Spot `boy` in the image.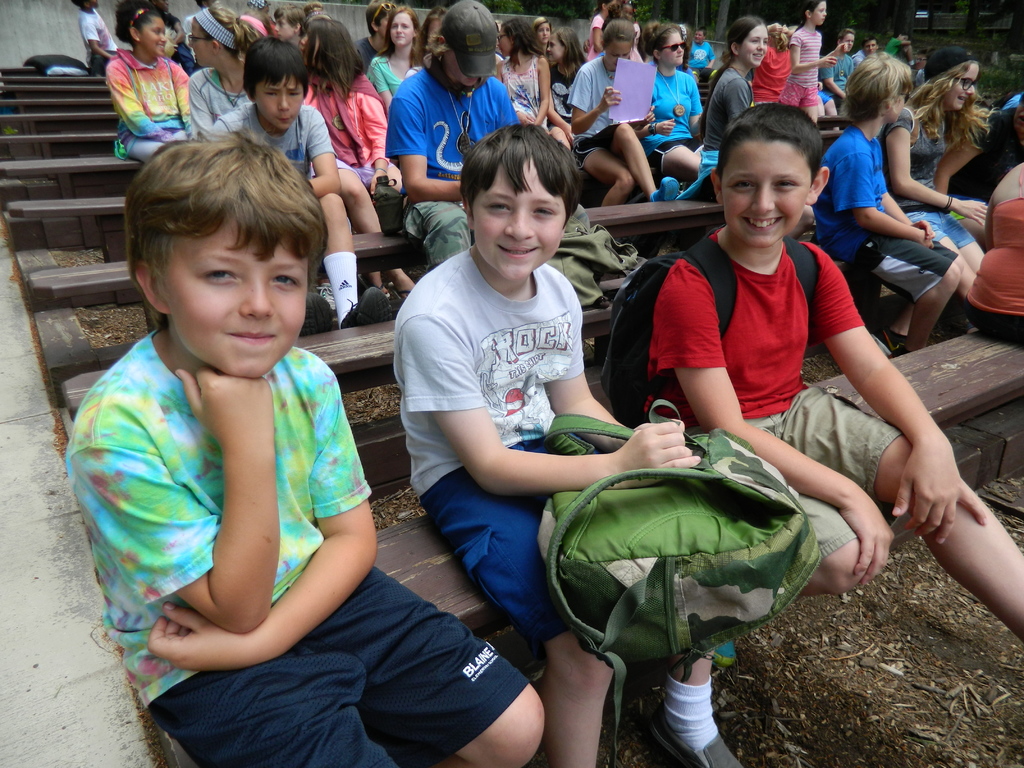
`boy` found at (822, 54, 964, 359).
